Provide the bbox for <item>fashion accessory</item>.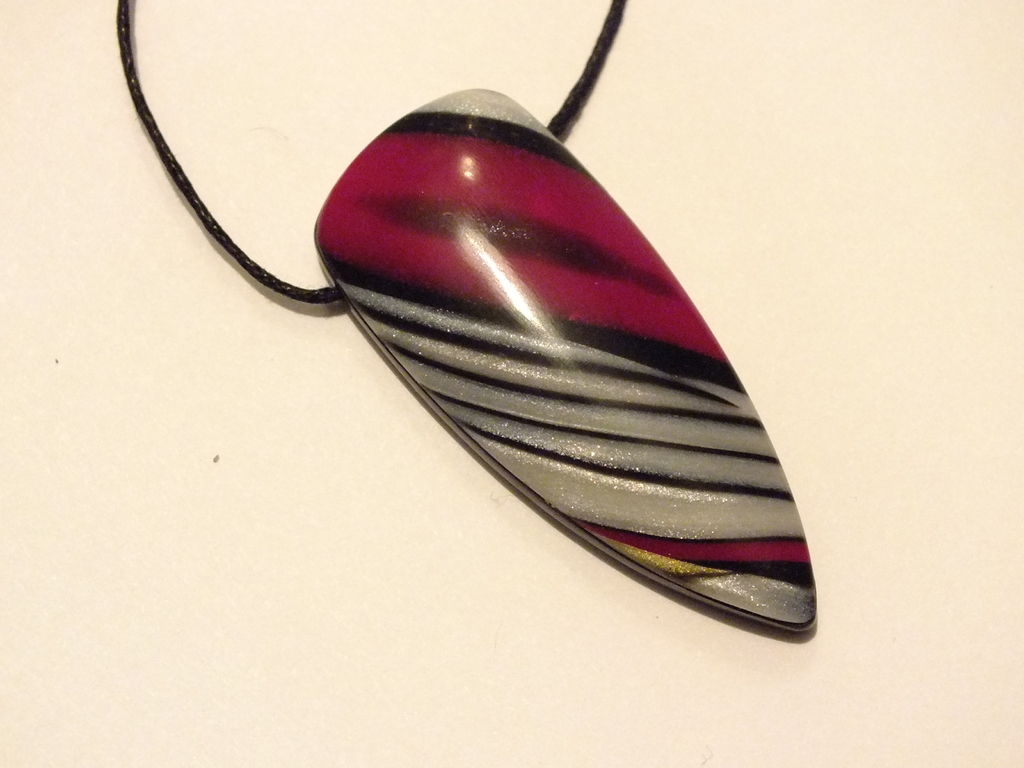
rect(115, 0, 817, 630).
